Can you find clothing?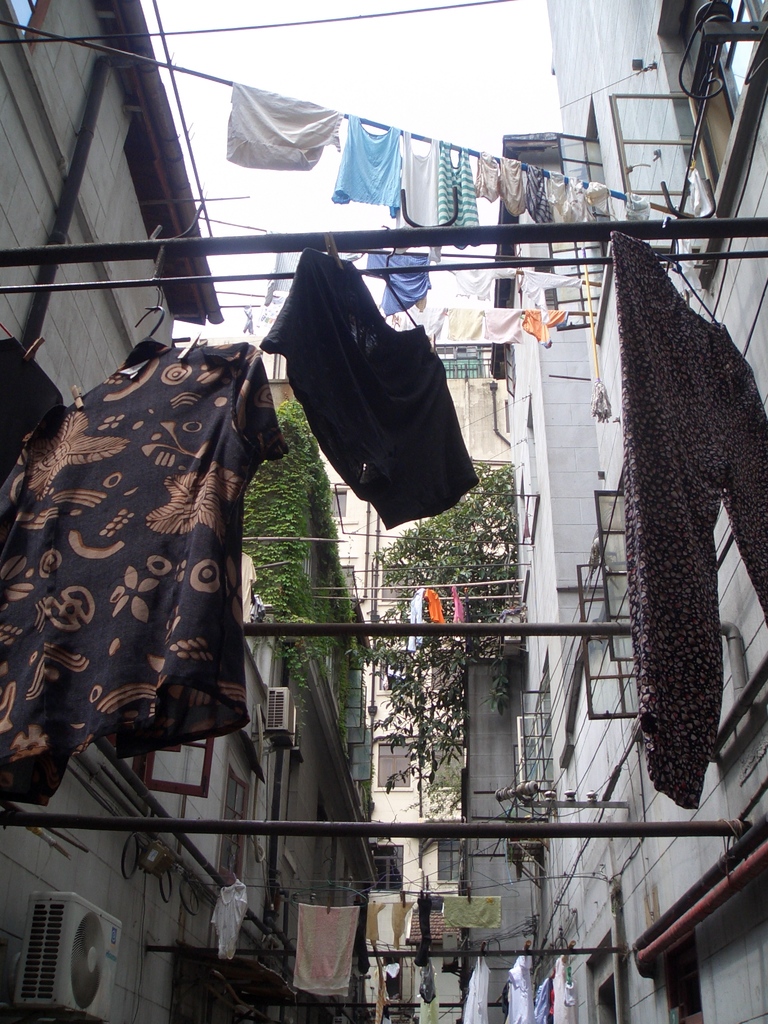
Yes, bounding box: (left=369, top=963, right=387, bottom=1000).
